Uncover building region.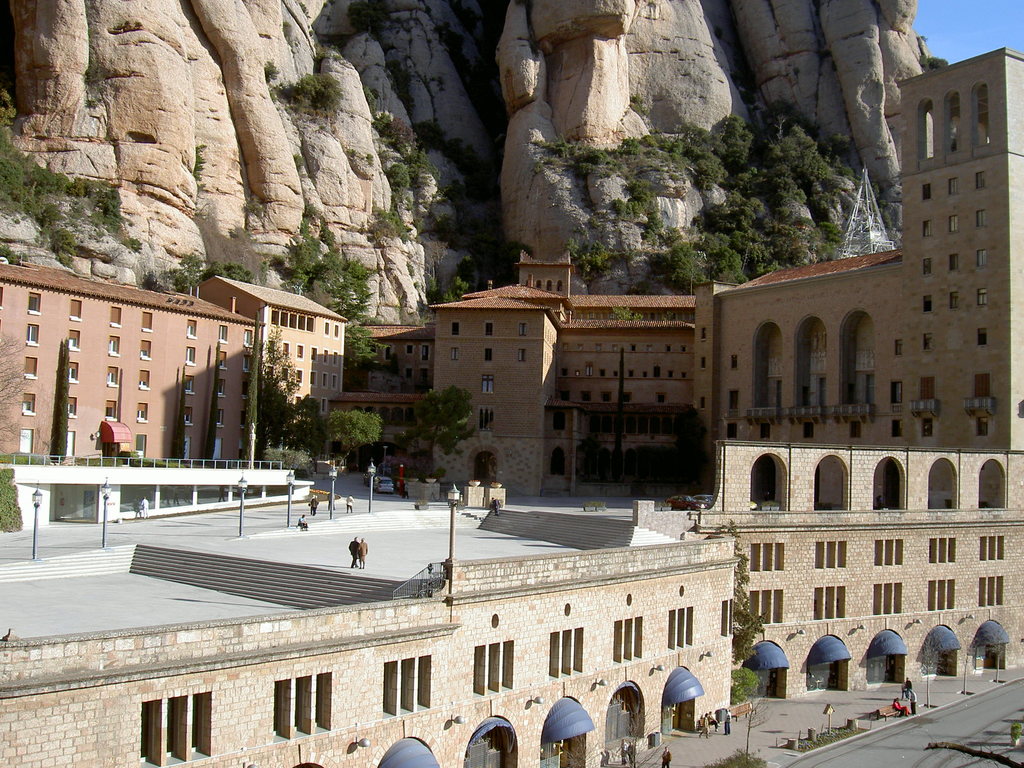
Uncovered: [x1=0, y1=255, x2=350, y2=477].
